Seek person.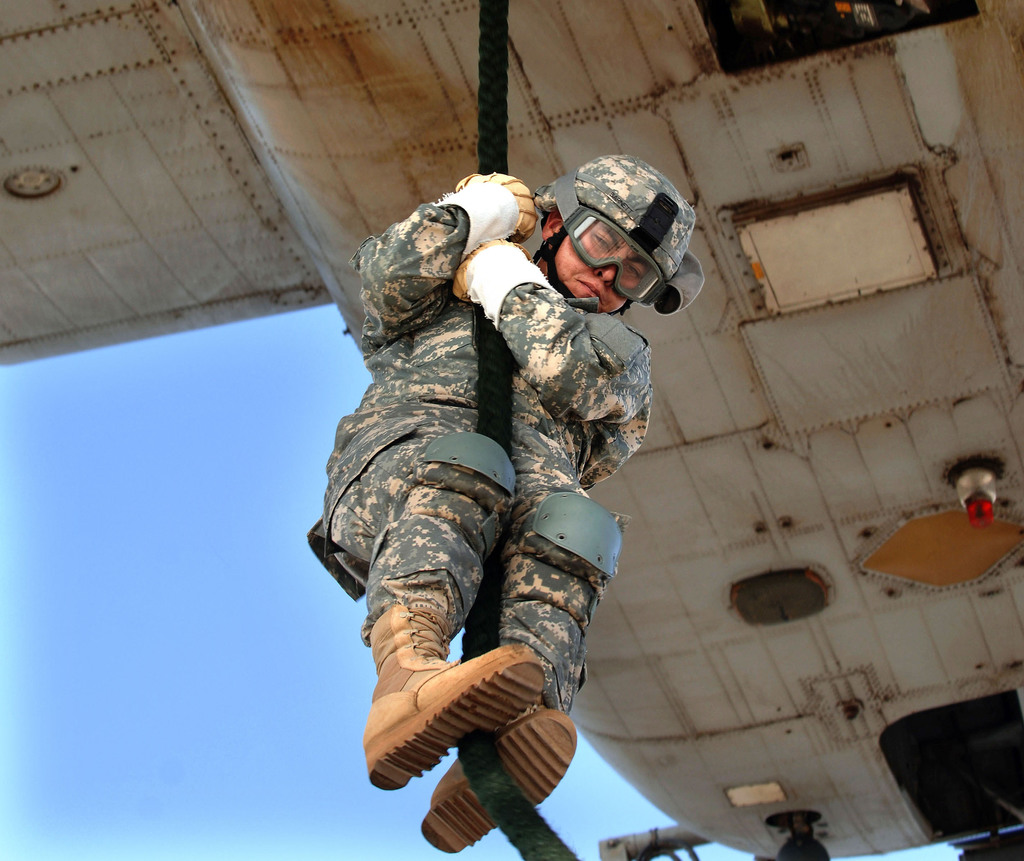
pyautogui.locateOnScreen(308, 151, 708, 855).
